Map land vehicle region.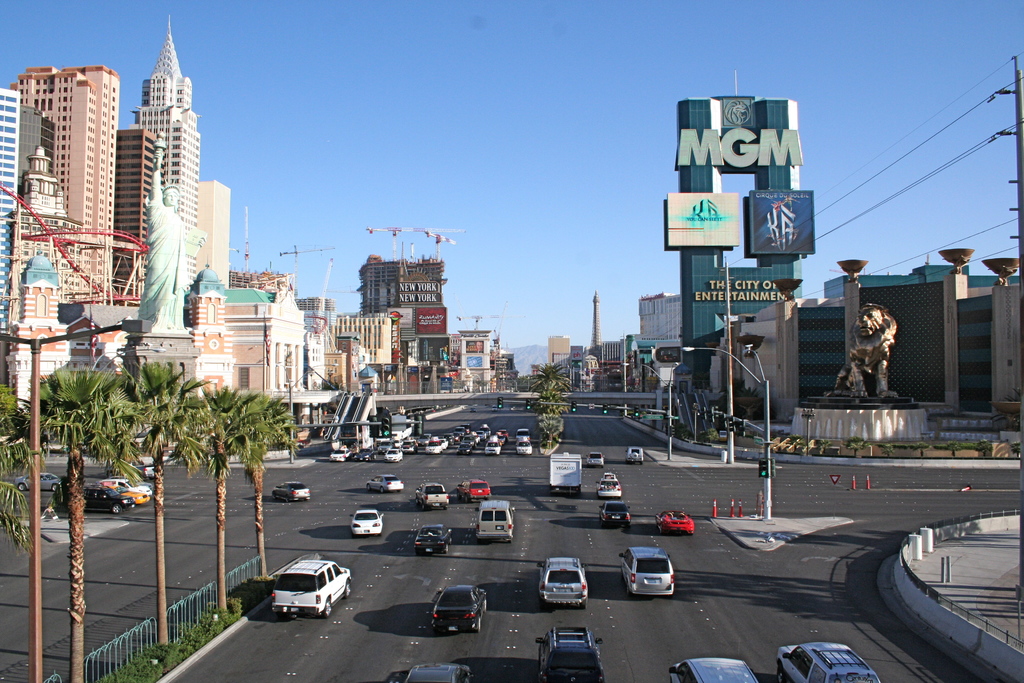
Mapped to crop(364, 475, 407, 488).
